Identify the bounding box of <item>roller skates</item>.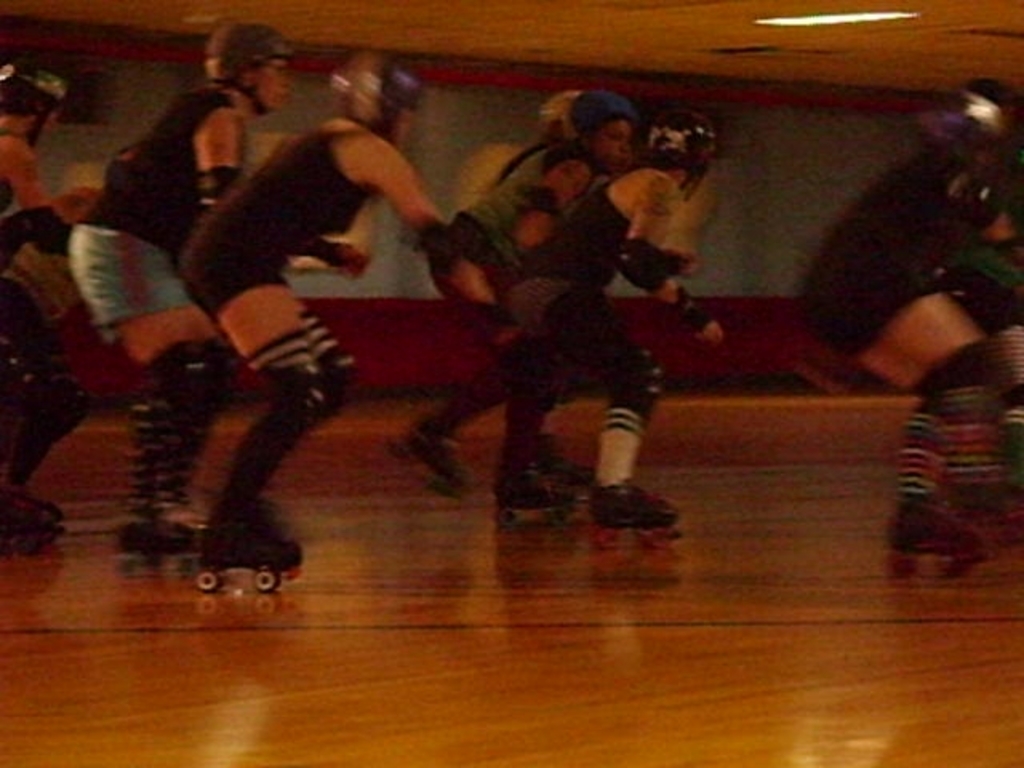
crop(882, 493, 1002, 573).
